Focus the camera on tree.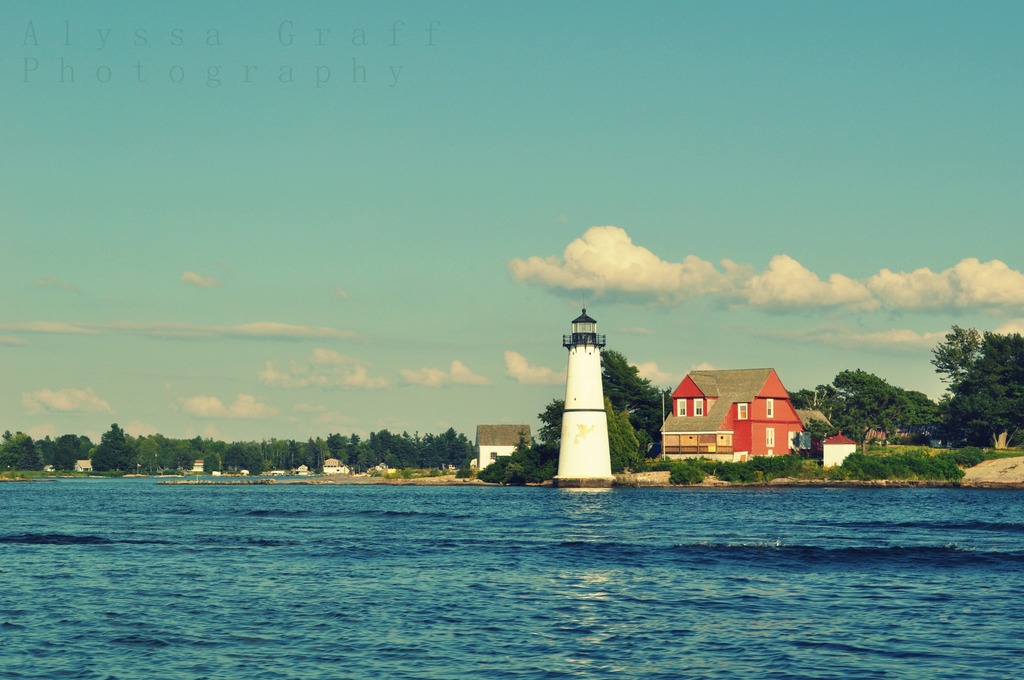
Focus region: {"left": 927, "top": 324, "right": 980, "bottom": 382}.
